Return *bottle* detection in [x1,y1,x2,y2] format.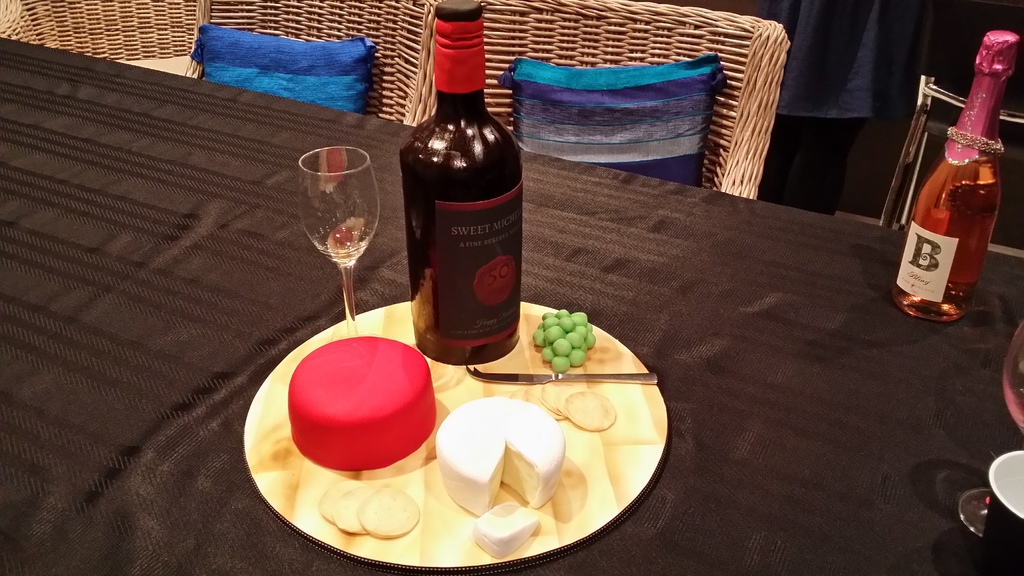
[402,21,520,359].
